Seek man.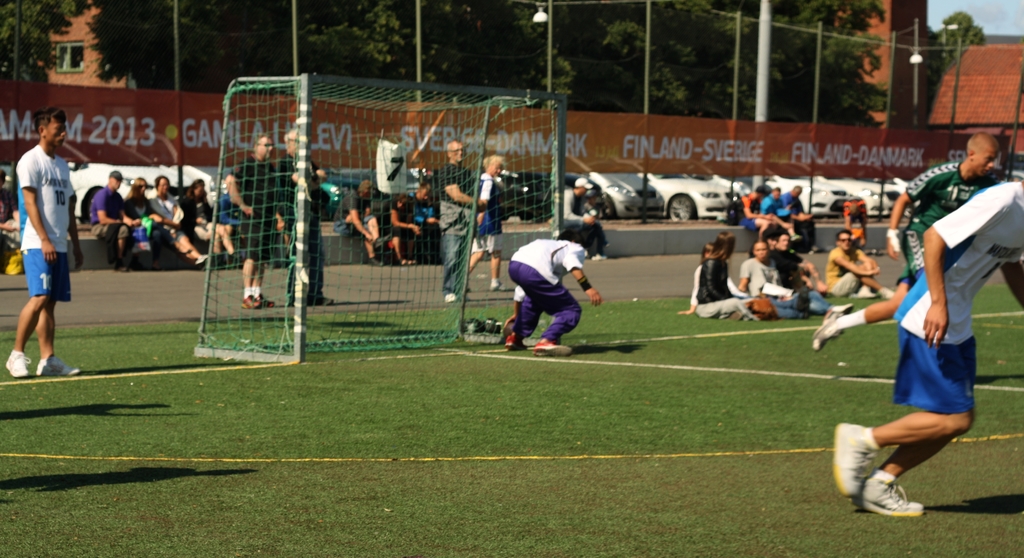
rect(8, 98, 76, 372).
